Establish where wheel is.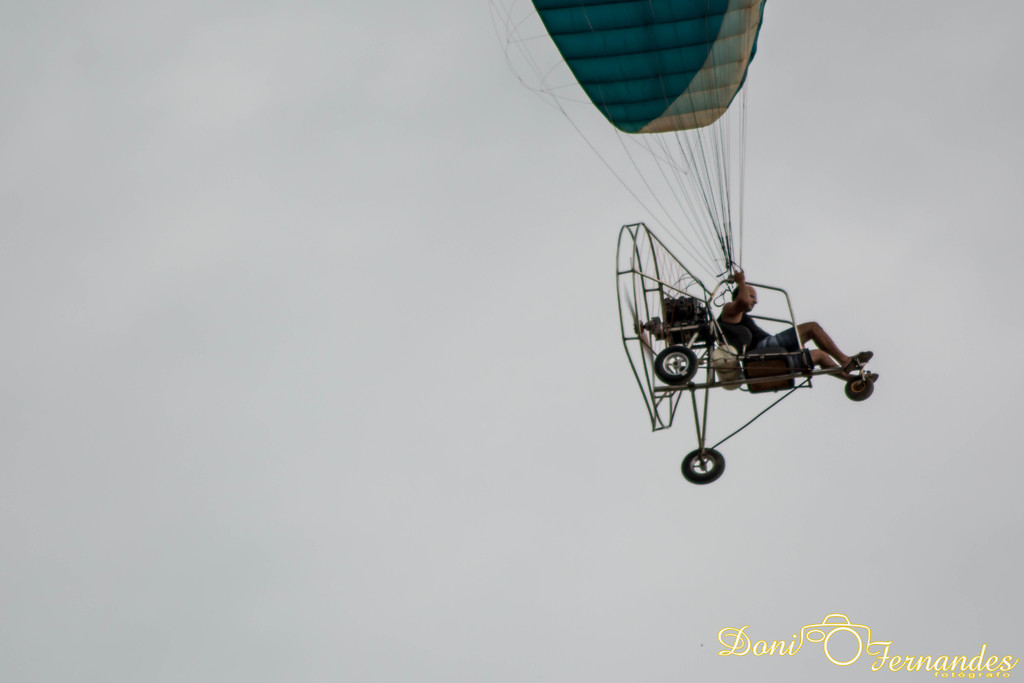
Established at [left=681, top=447, right=726, bottom=484].
